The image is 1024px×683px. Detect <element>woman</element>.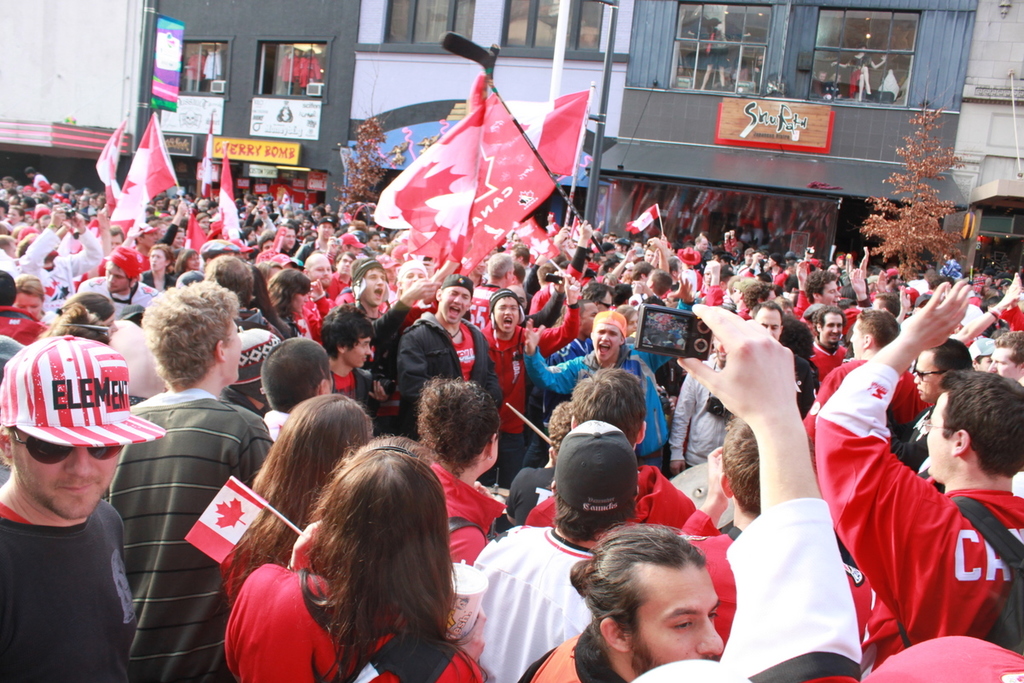
Detection: 239/433/515/682.
